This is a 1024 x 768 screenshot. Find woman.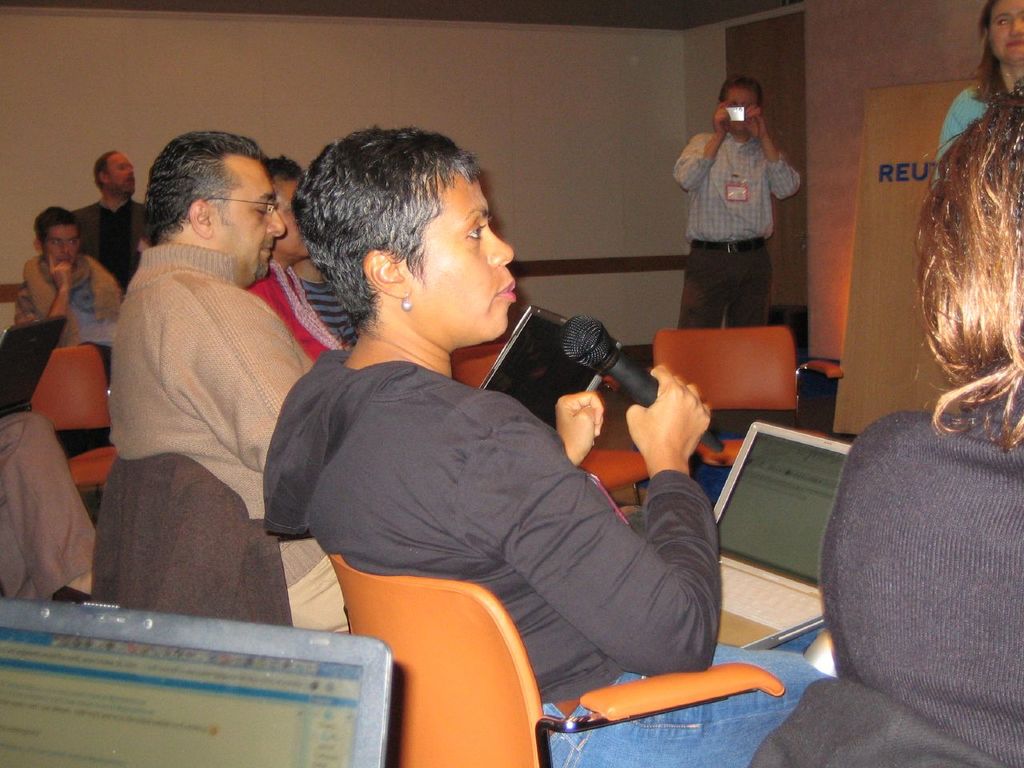
Bounding box: select_region(259, 121, 822, 767).
